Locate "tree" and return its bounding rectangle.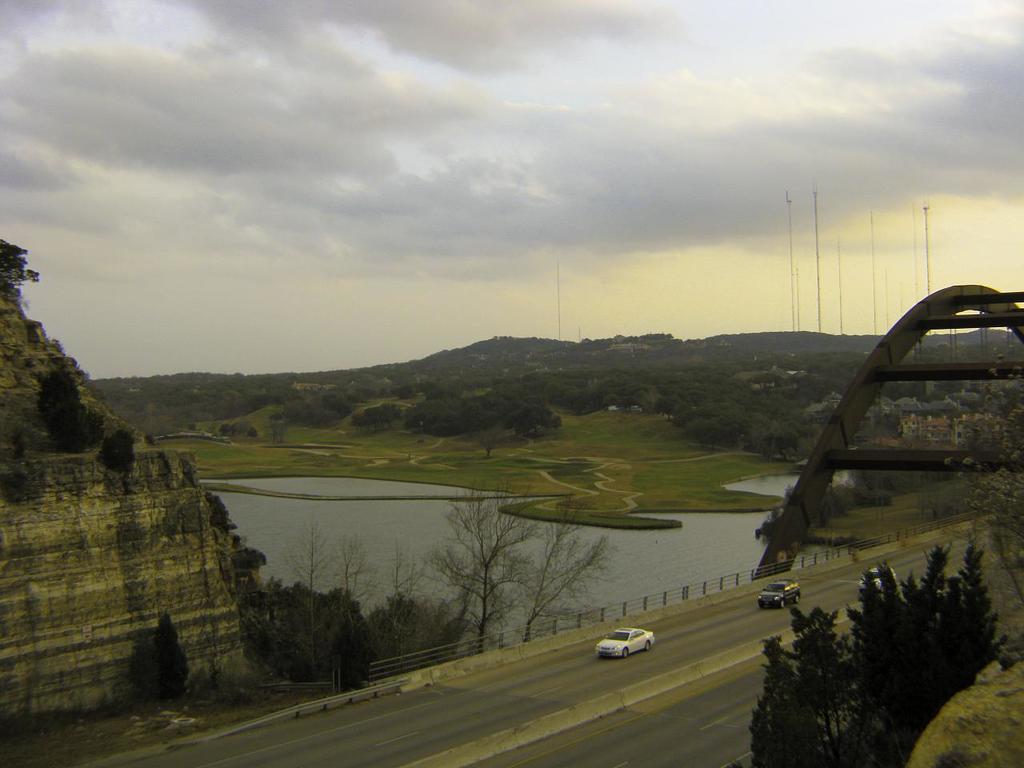
411/472/538/654.
